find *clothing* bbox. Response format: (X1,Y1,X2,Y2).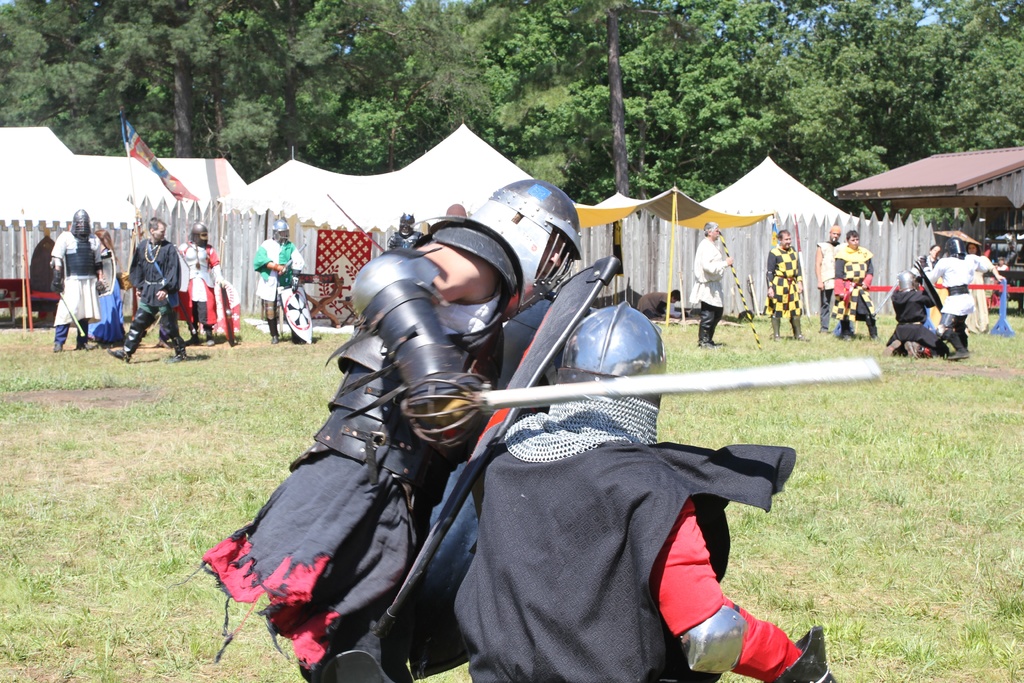
(406,355,812,662).
